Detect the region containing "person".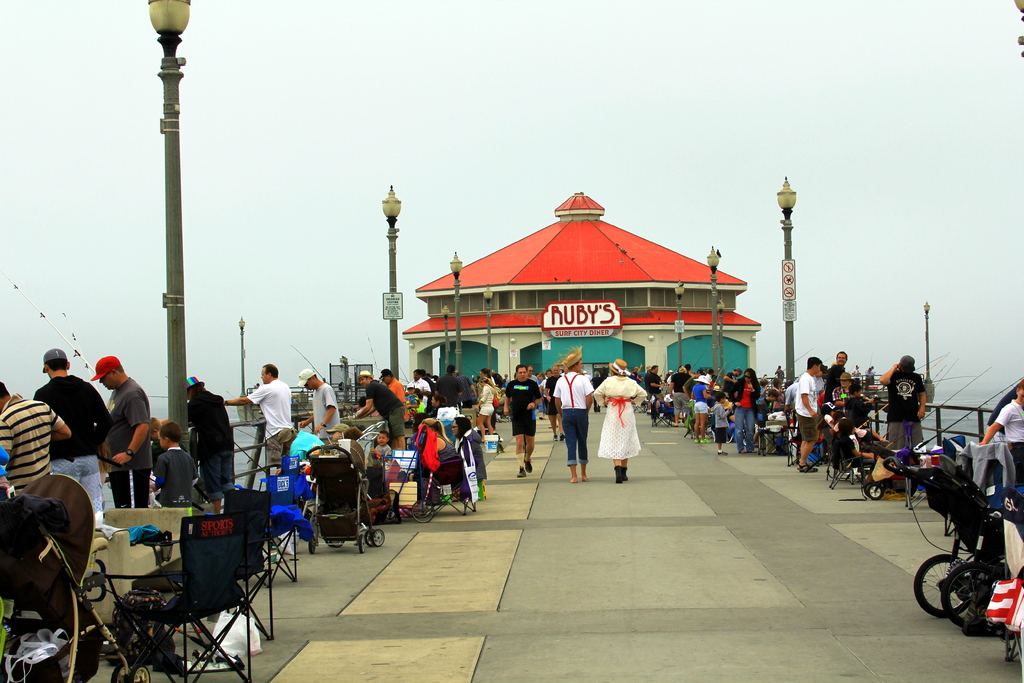
499/365/541/483.
